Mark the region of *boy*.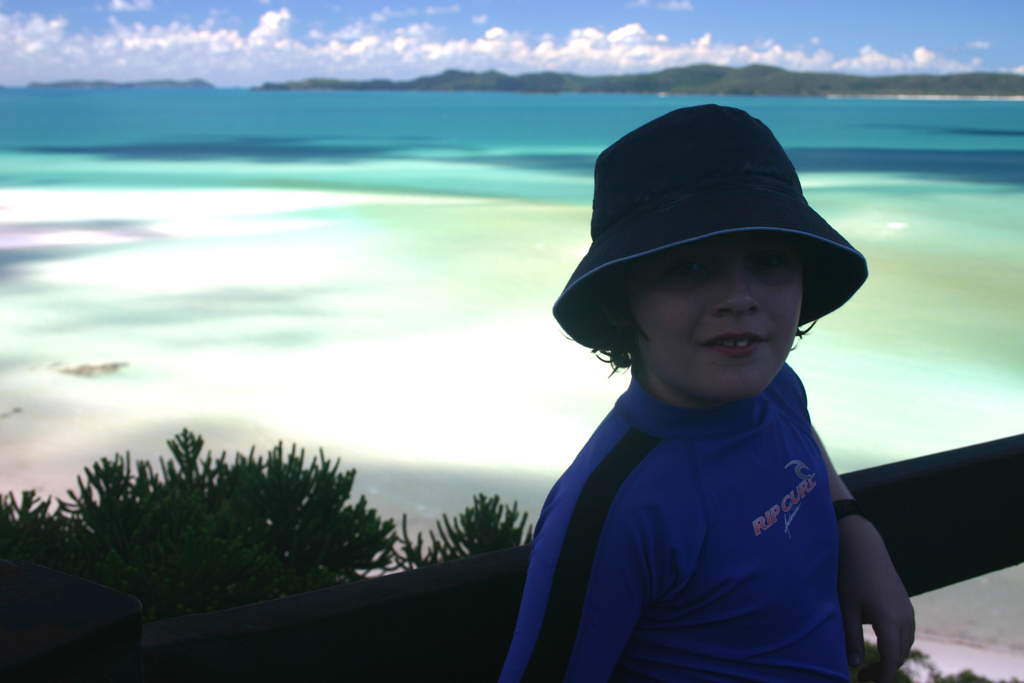
Region: 473, 133, 884, 662.
